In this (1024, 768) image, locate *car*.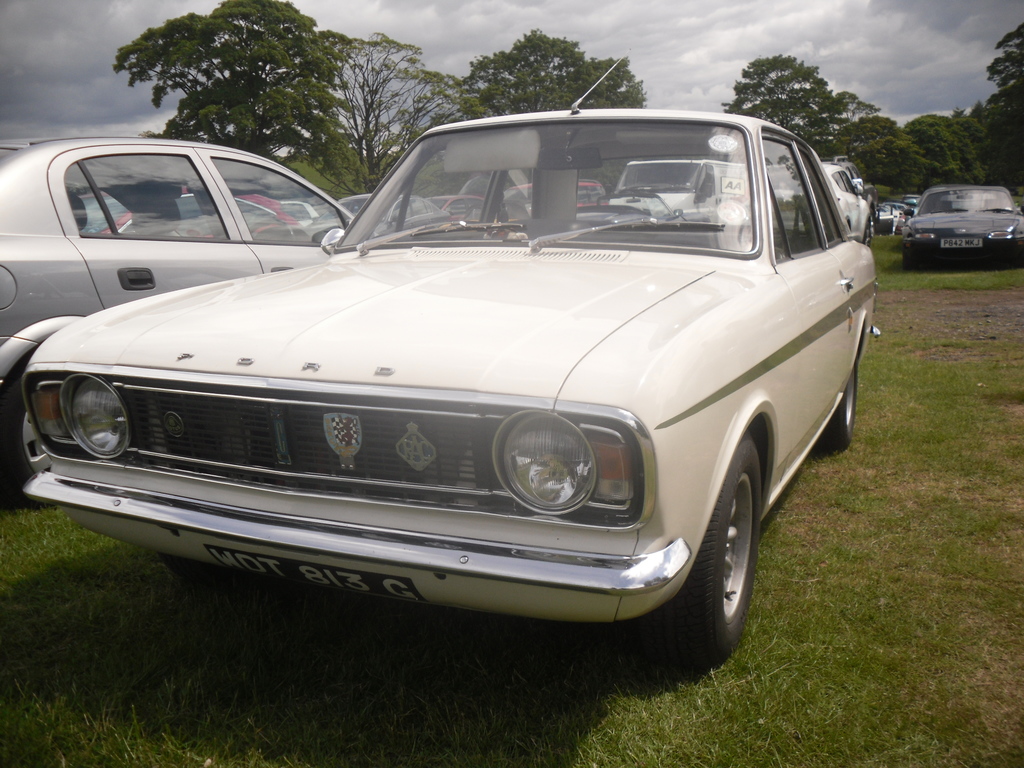
Bounding box: l=897, t=196, r=920, b=216.
